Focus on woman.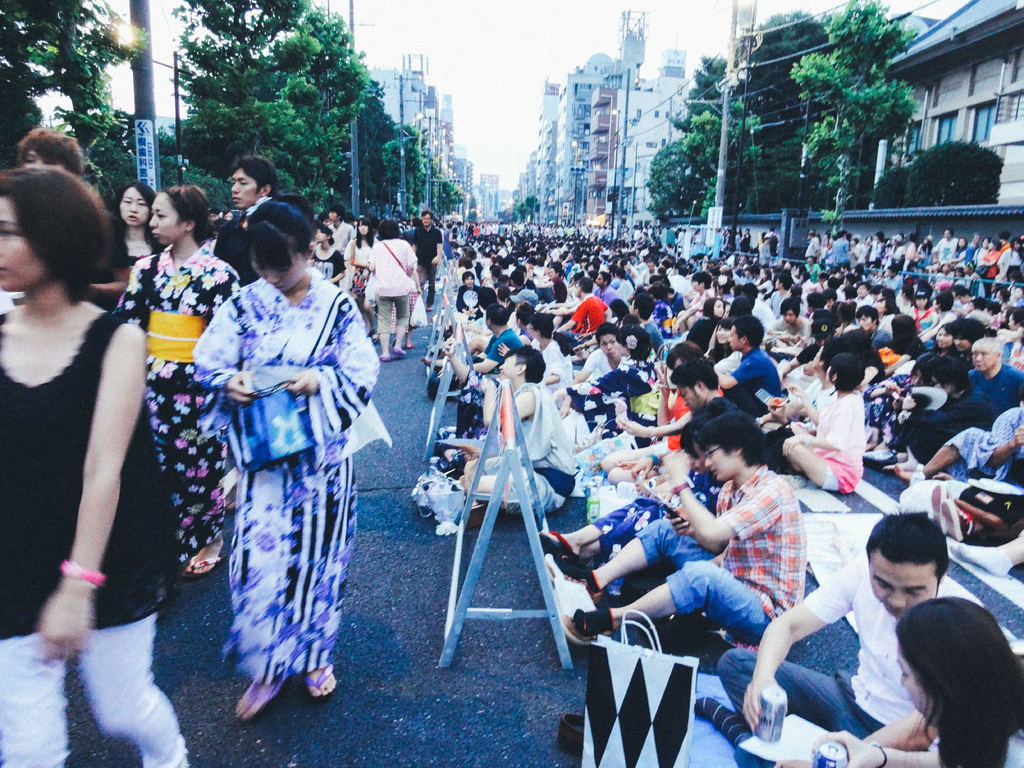
Focused at [left=706, top=321, right=743, bottom=378].
